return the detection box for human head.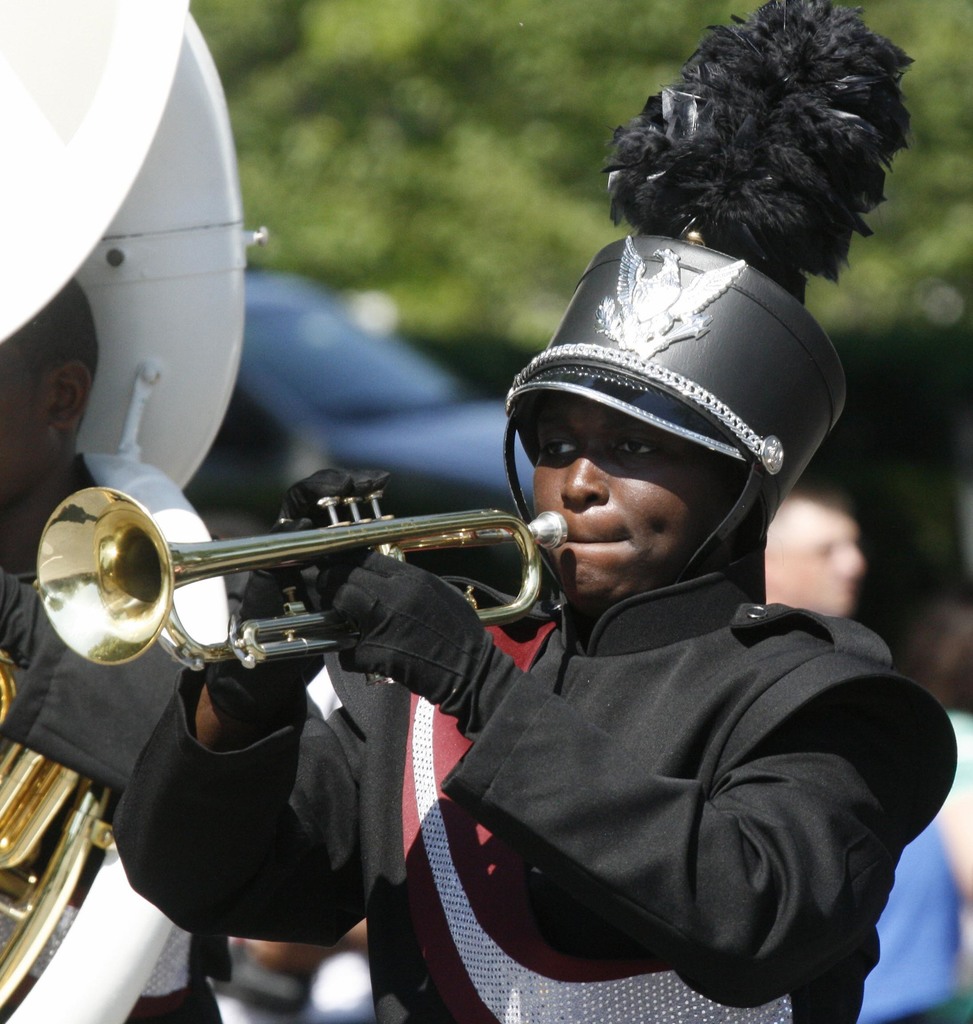
rect(504, 263, 839, 658).
